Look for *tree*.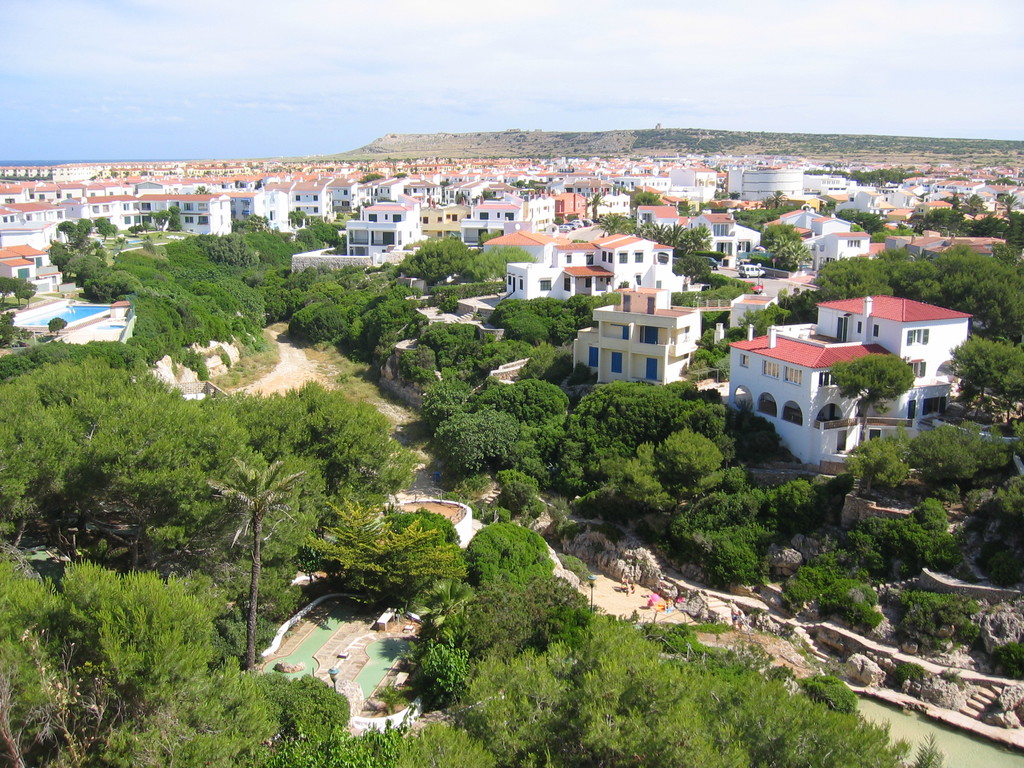
Found: l=419, t=377, r=484, b=424.
